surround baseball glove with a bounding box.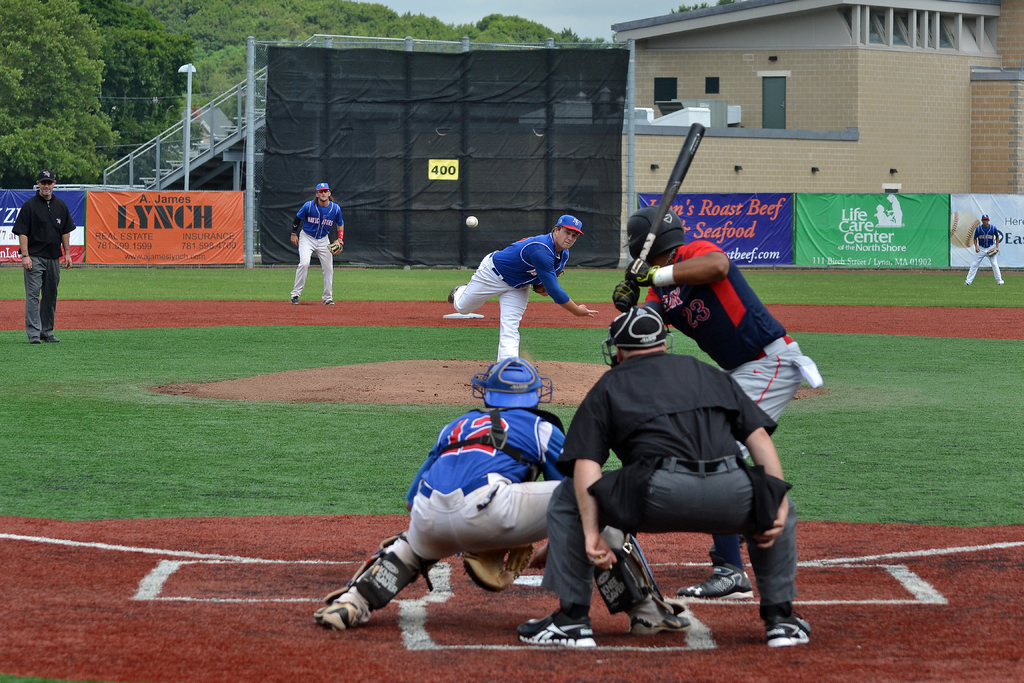
(left=618, top=281, right=642, bottom=318).
